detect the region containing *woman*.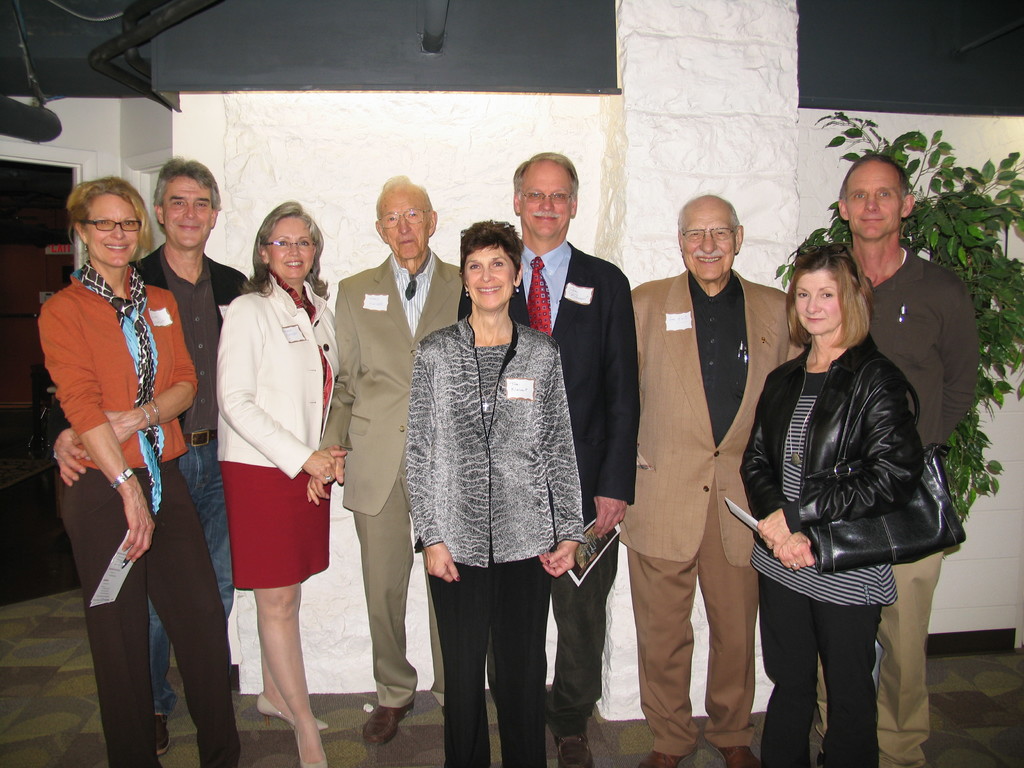
locate(739, 234, 918, 765).
